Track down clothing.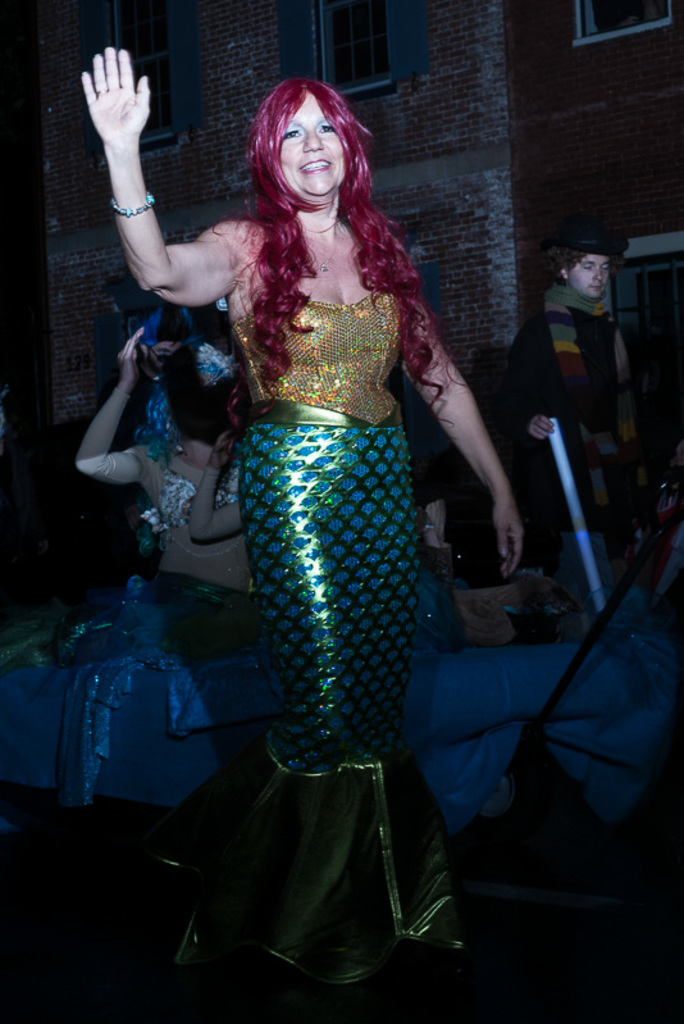
Tracked to select_region(172, 168, 478, 806).
